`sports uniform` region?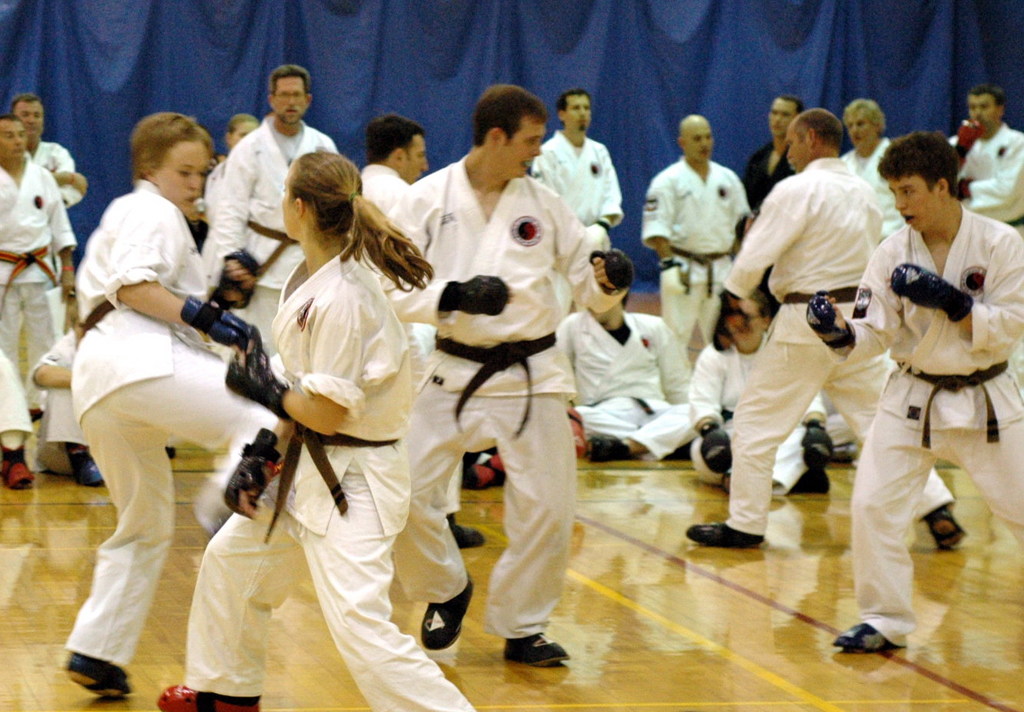
(x1=704, y1=145, x2=967, y2=549)
